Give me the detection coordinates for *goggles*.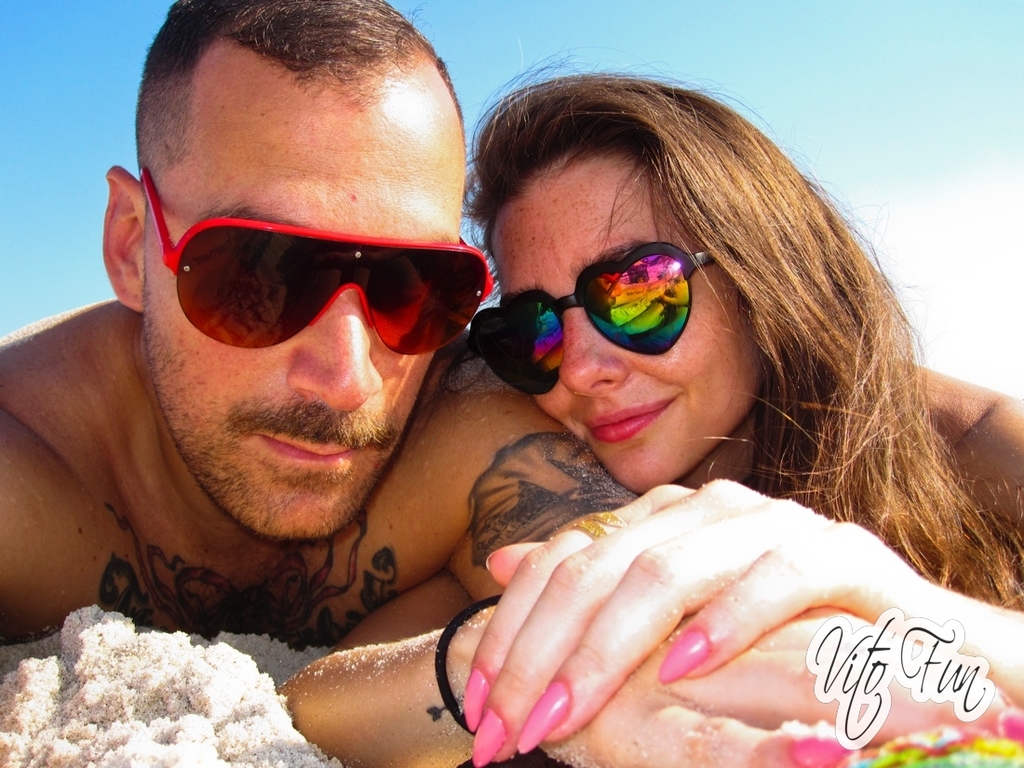
BBox(465, 242, 718, 397).
